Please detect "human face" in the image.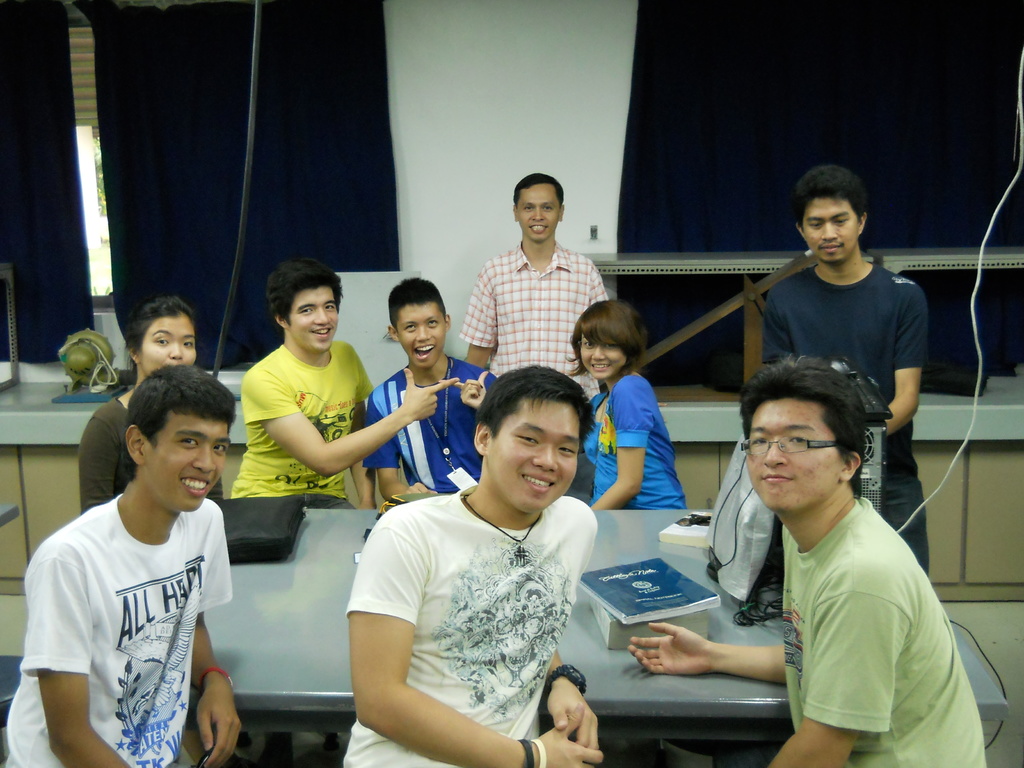
{"x1": 132, "y1": 311, "x2": 196, "y2": 379}.
